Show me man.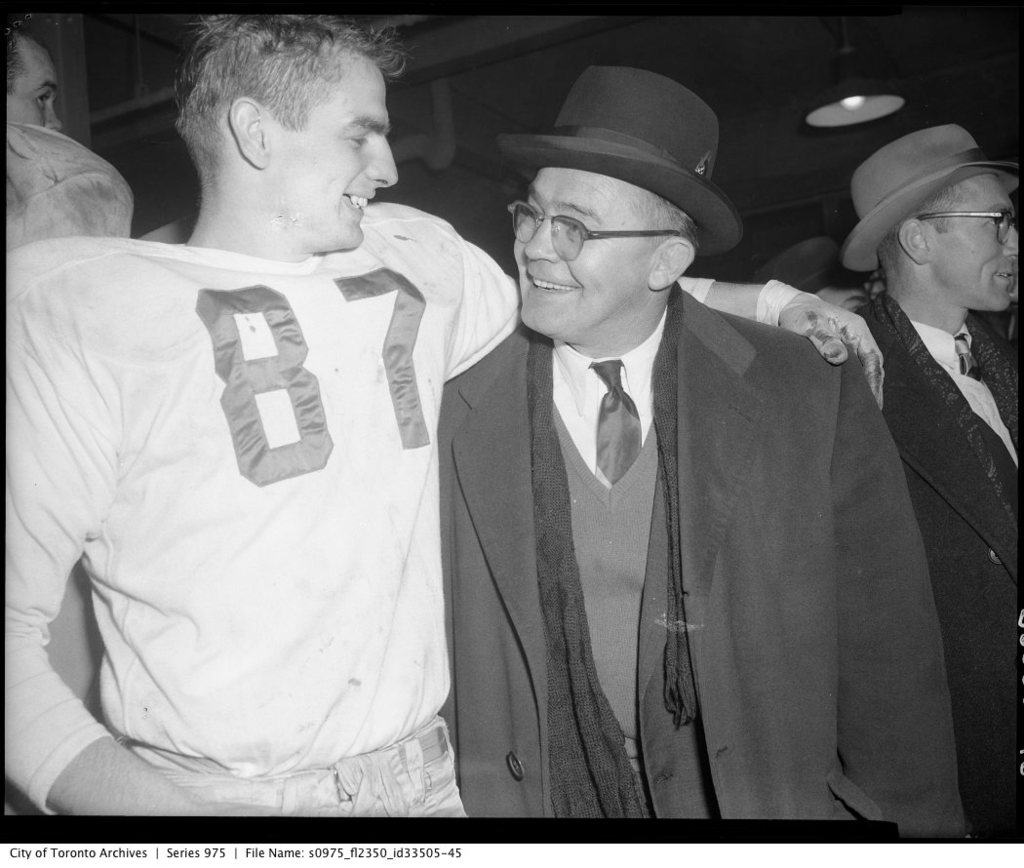
man is here: <bbox>1, 2, 887, 822</bbox>.
